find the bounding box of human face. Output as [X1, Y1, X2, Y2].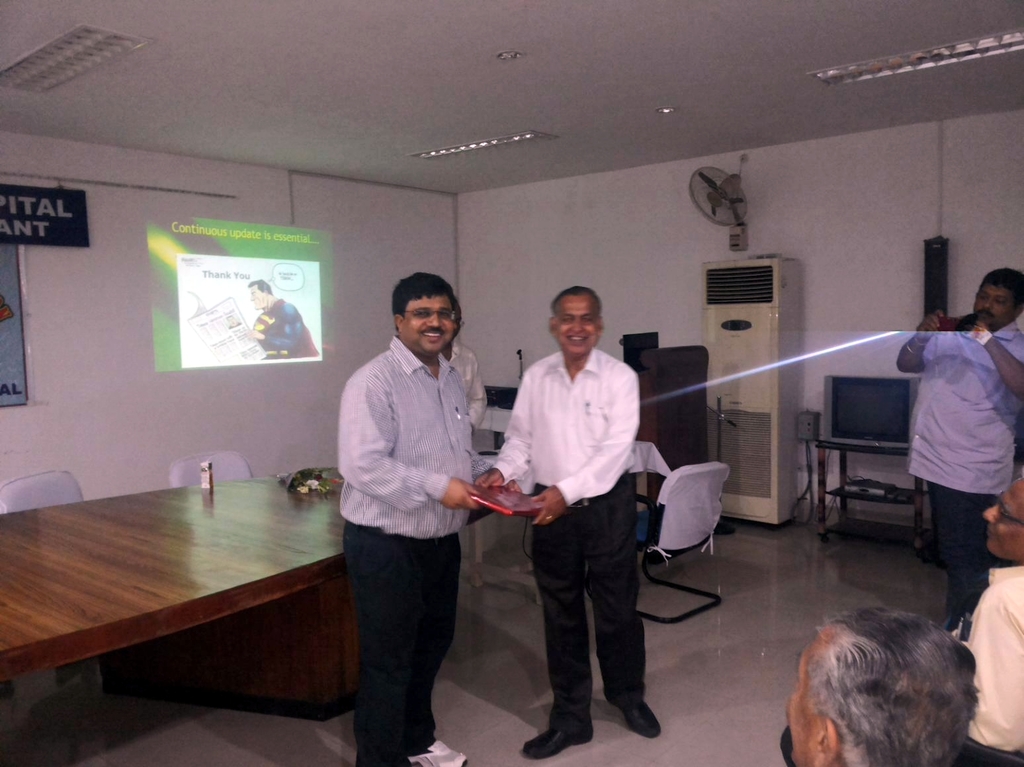
[984, 479, 1023, 555].
